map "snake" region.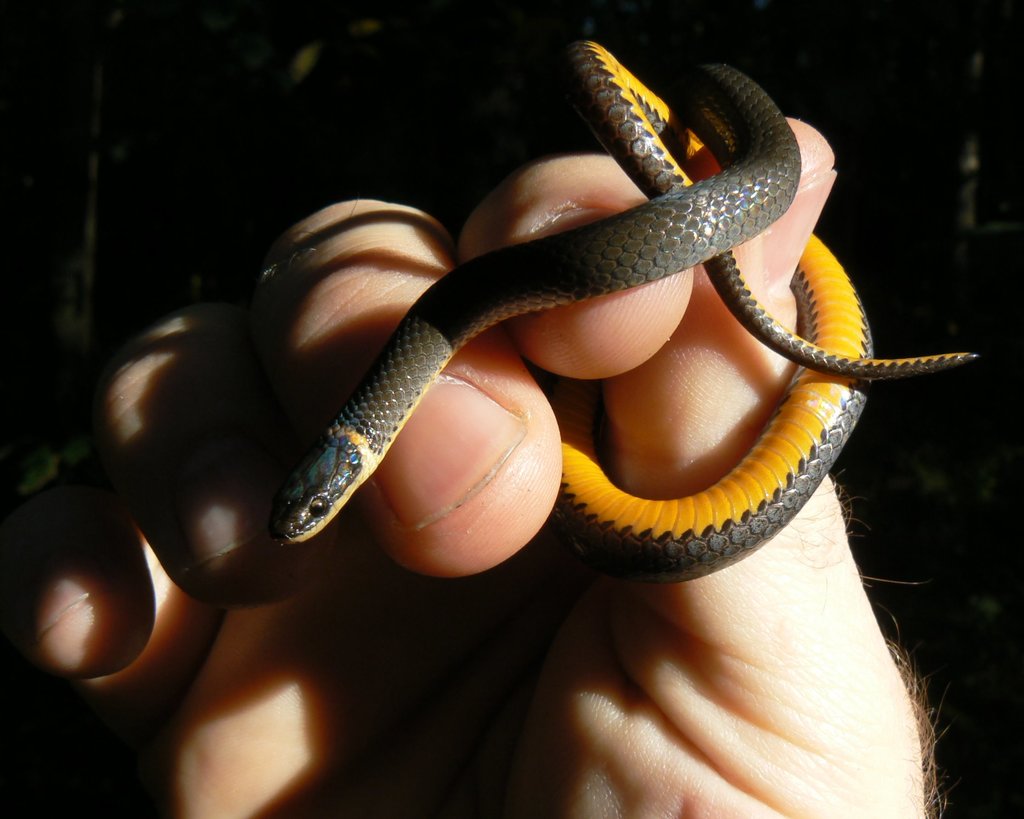
Mapped to BBox(269, 33, 981, 588).
